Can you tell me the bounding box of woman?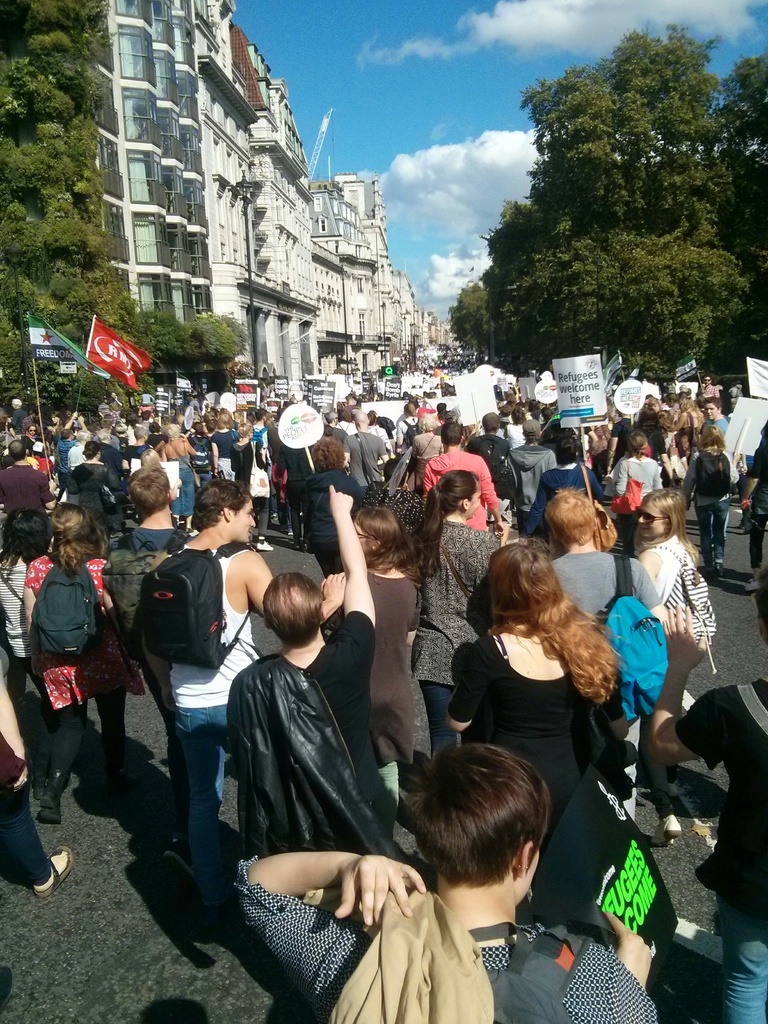
left=331, top=499, right=419, bottom=822.
